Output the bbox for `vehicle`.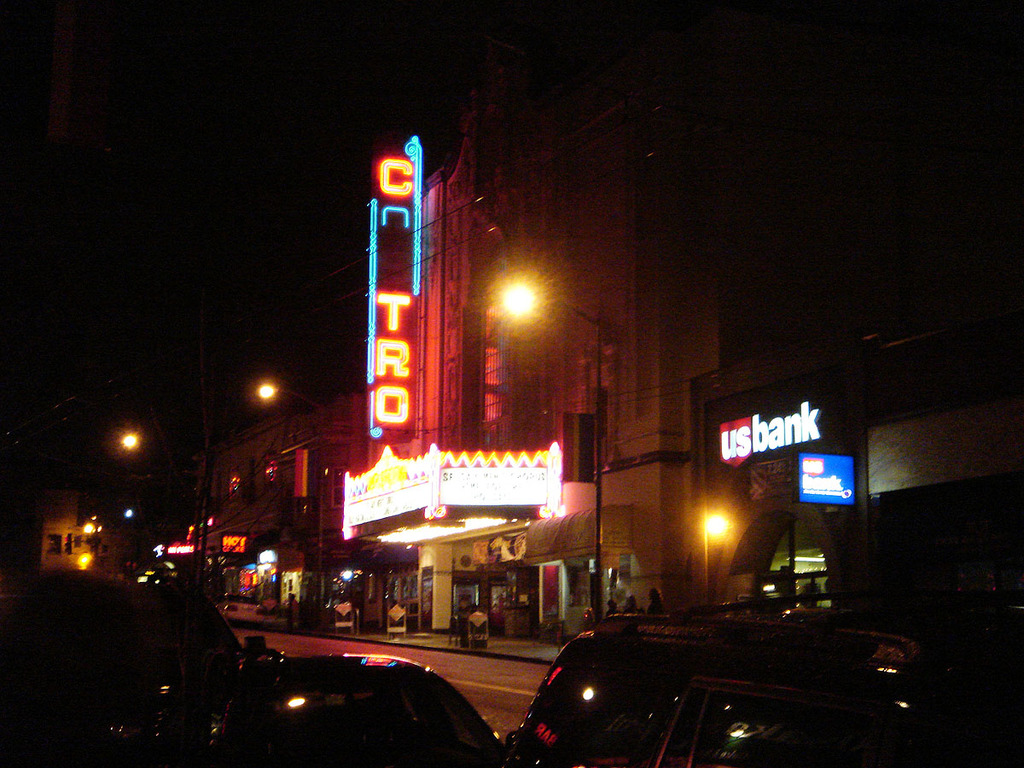
region(189, 635, 486, 745).
